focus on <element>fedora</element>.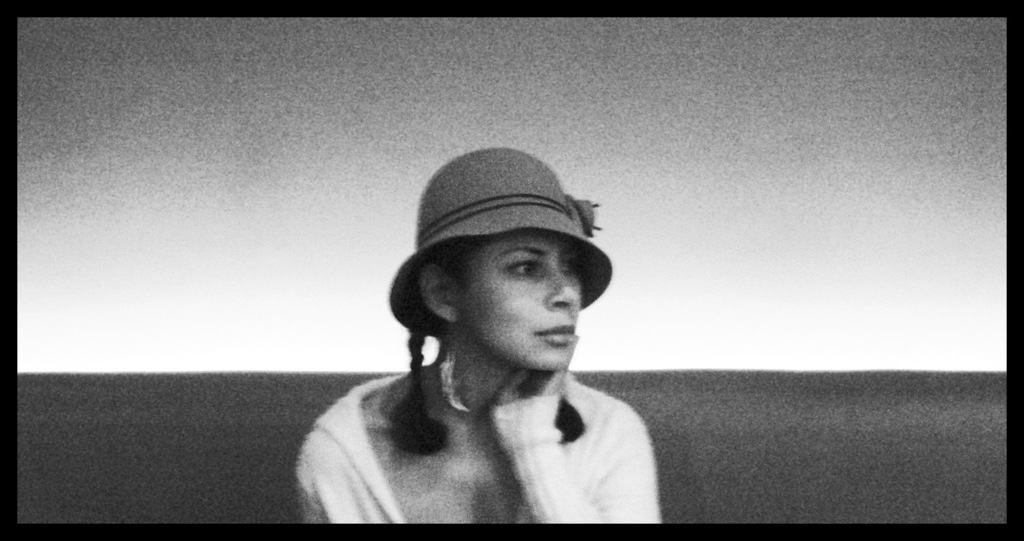
Focused at crop(371, 145, 618, 331).
